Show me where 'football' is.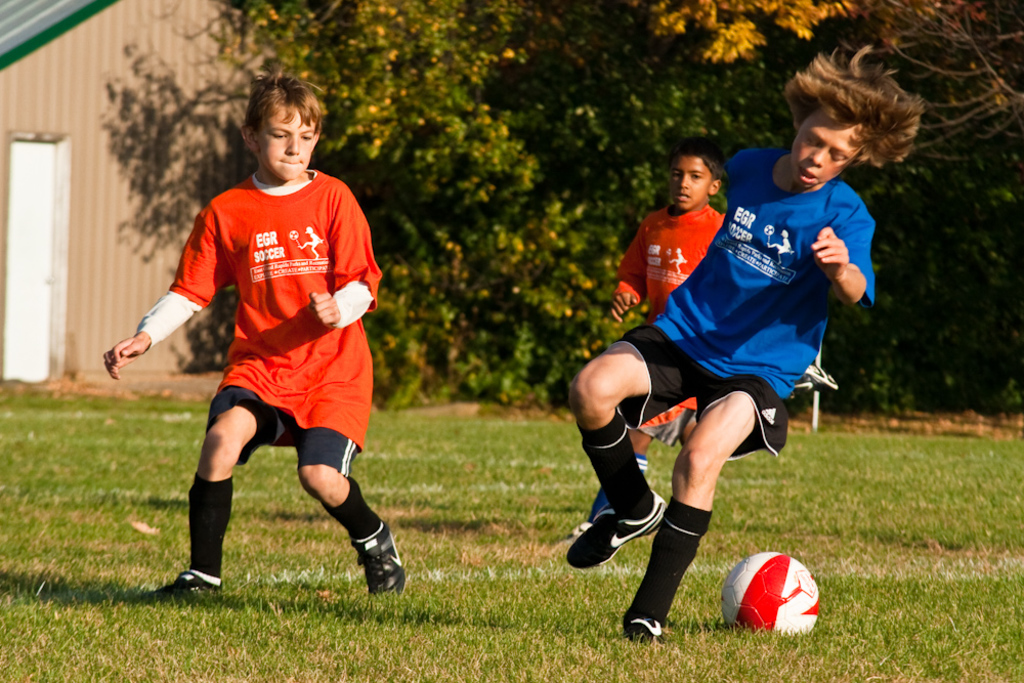
'football' is at bbox=[722, 549, 823, 637].
